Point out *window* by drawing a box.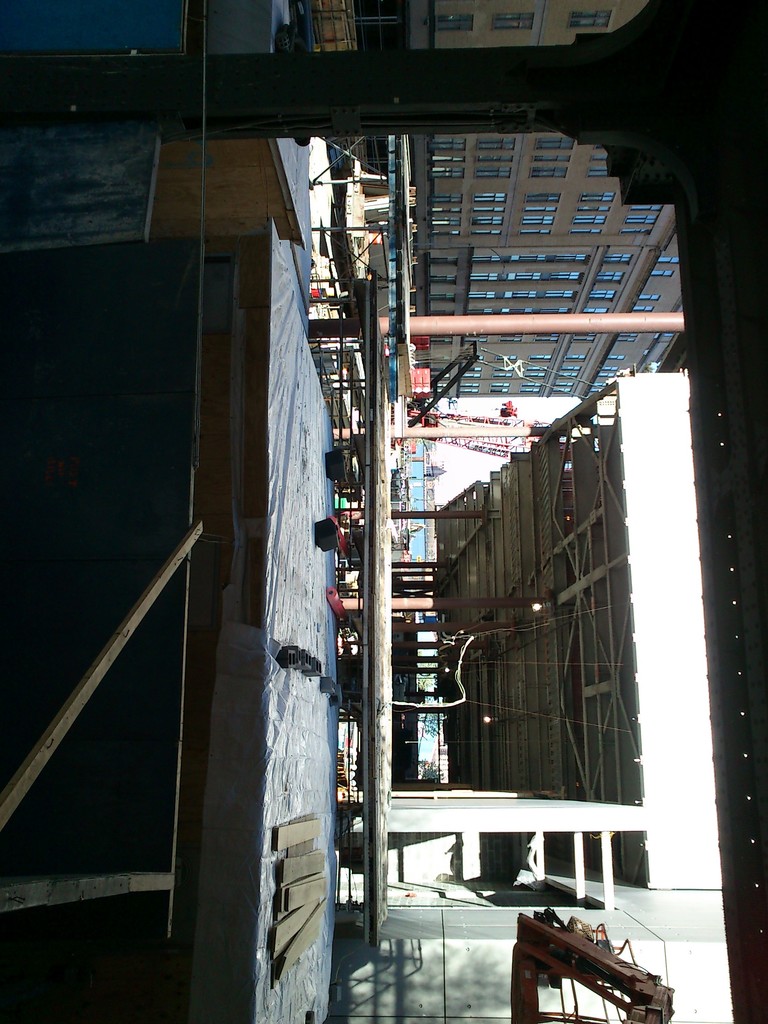
[x1=431, y1=165, x2=463, y2=179].
